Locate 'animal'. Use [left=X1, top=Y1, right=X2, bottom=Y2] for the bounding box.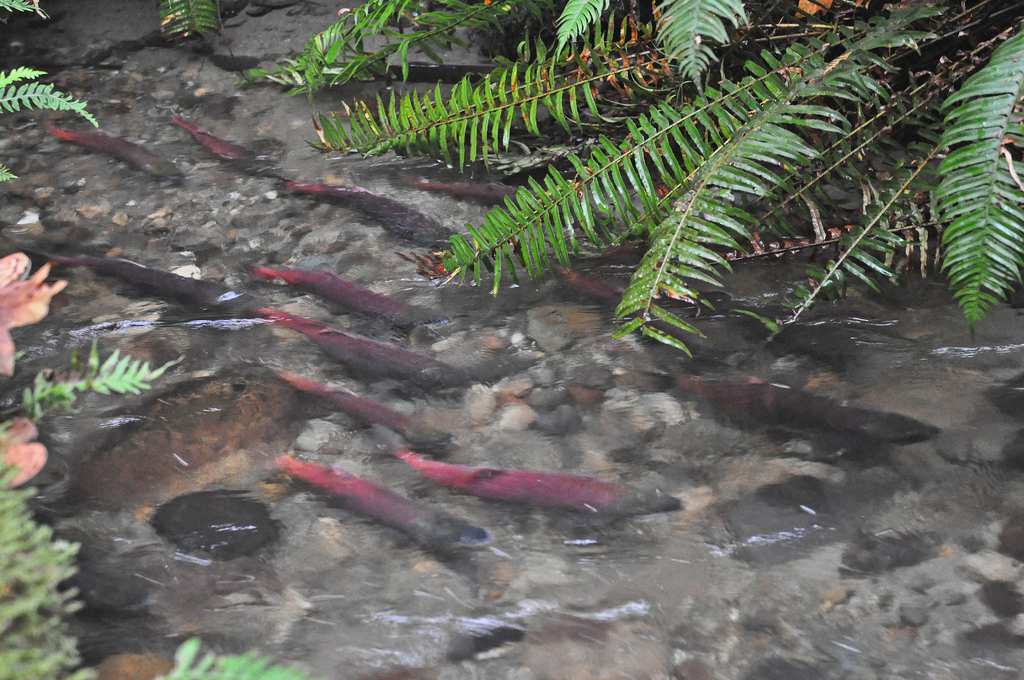
[left=282, top=188, right=466, bottom=245].
